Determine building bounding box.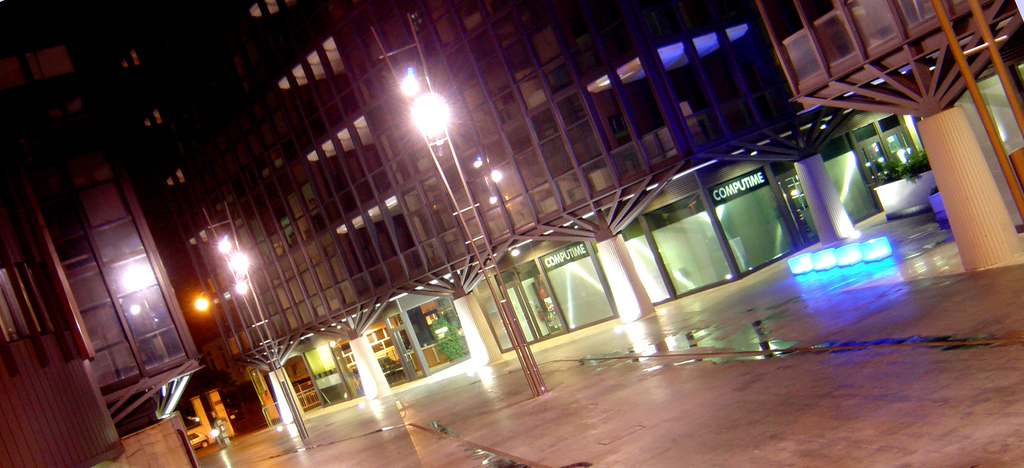
Determined: (0,0,1023,467).
